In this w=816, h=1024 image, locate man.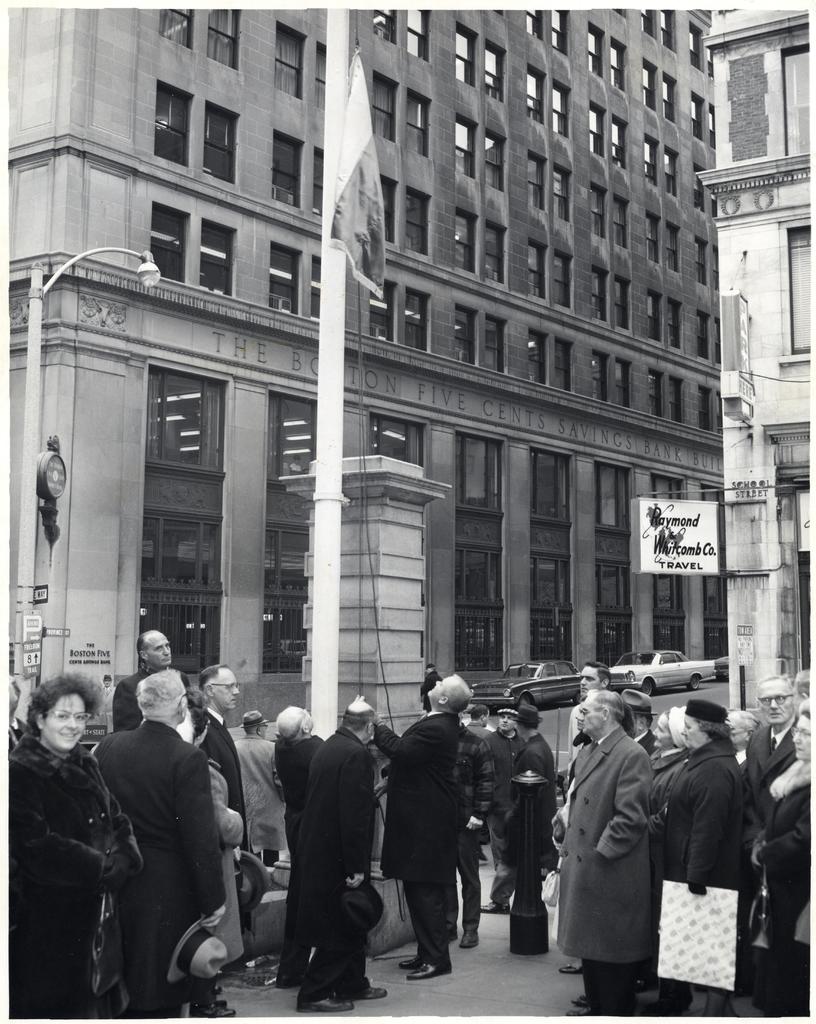
Bounding box: BBox(536, 673, 662, 1023).
